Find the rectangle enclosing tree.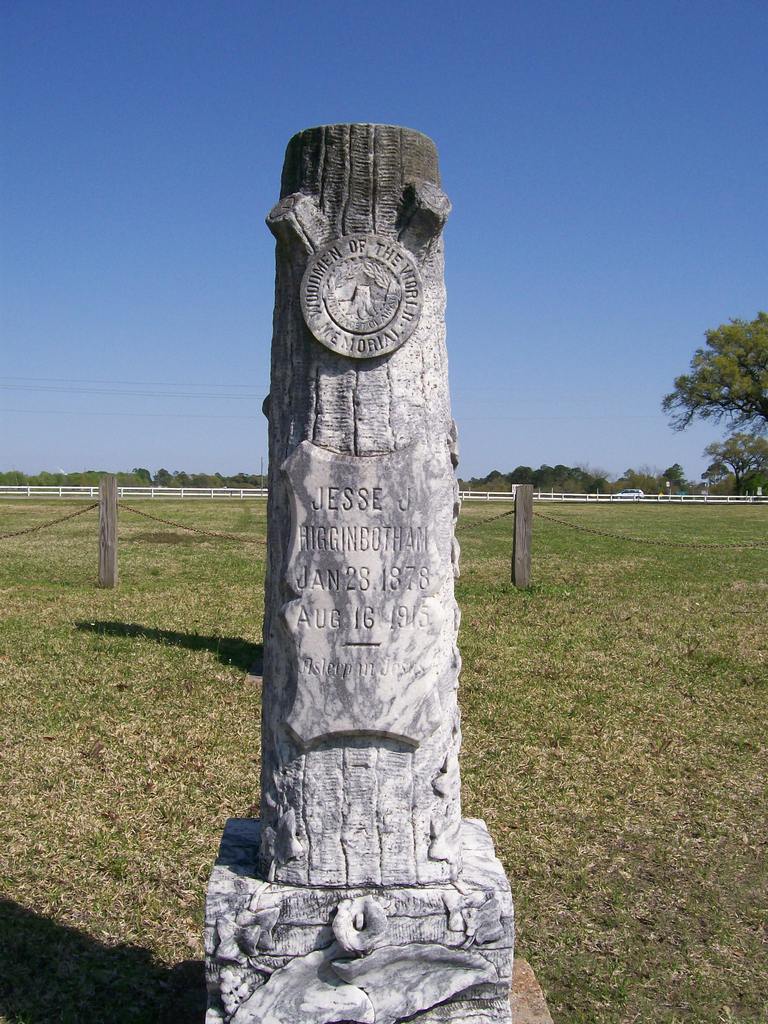
[616, 464, 672, 490].
